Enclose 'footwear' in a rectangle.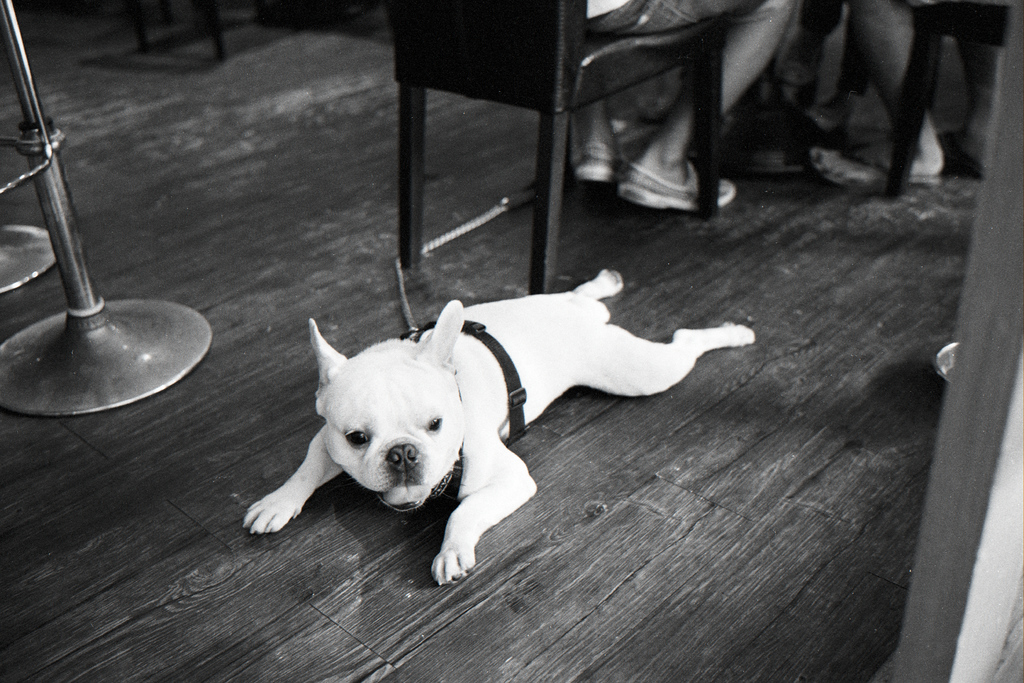
detection(575, 145, 623, 179).
